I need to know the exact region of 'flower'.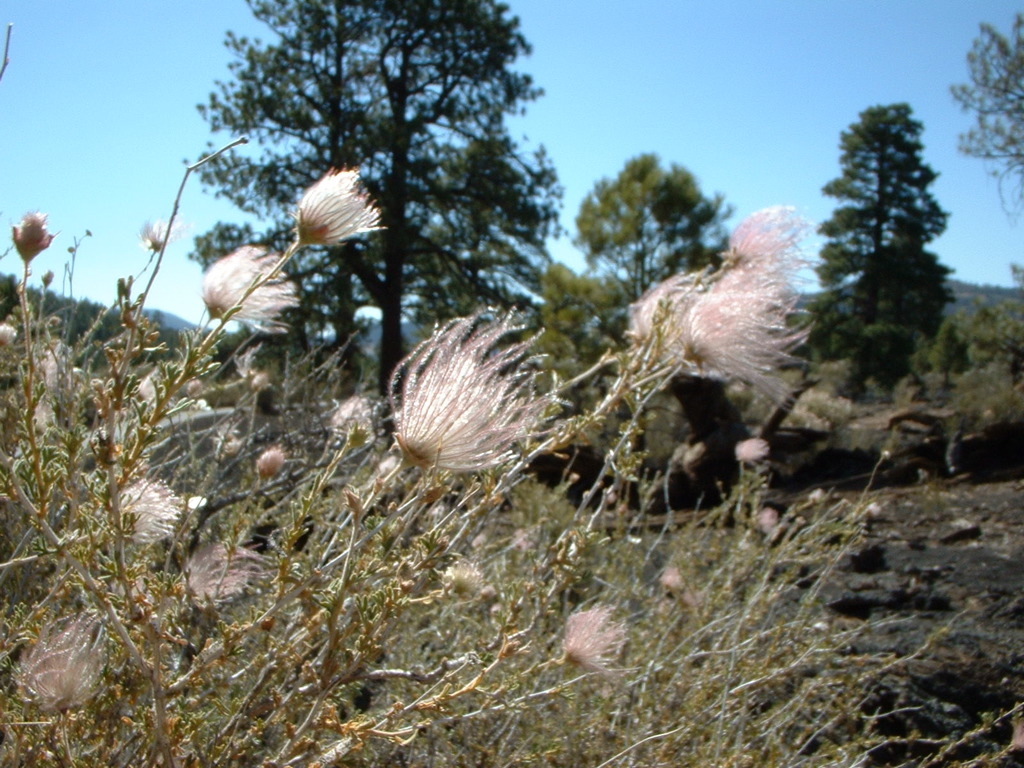
Region: bbox(633, 275, 729, 384).
